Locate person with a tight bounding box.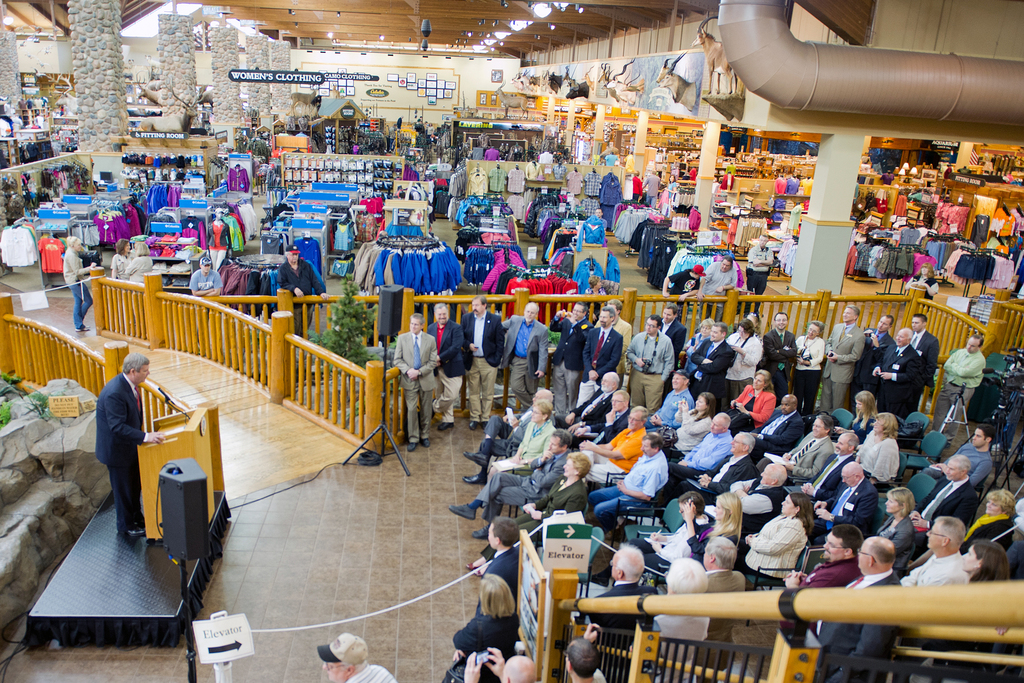
locate(125, 238, 150, 289).
